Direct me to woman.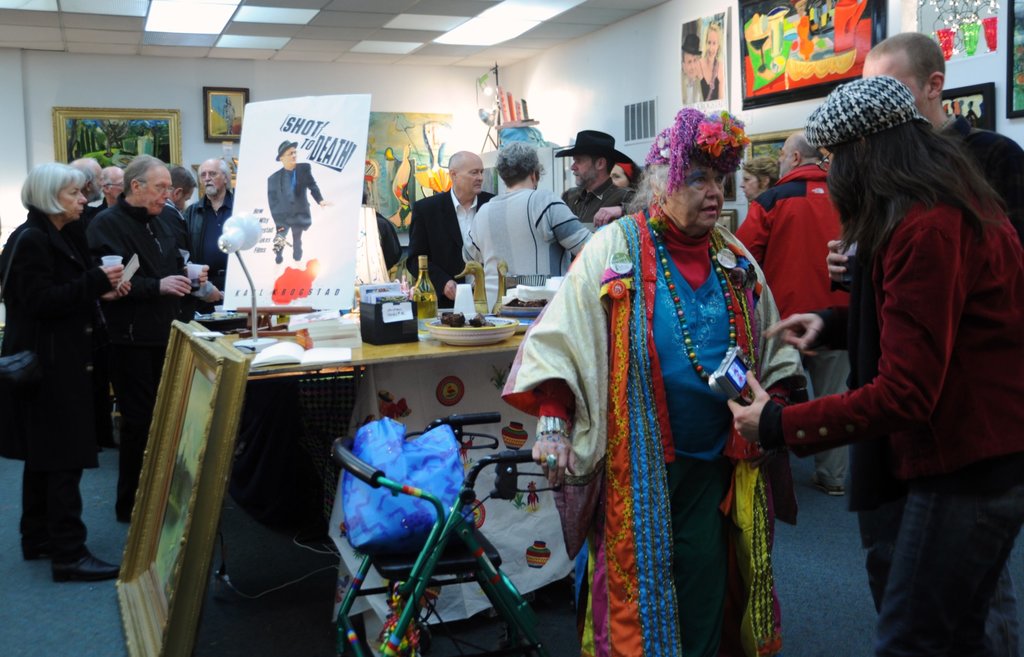
Direction: 554 111 785 656.
